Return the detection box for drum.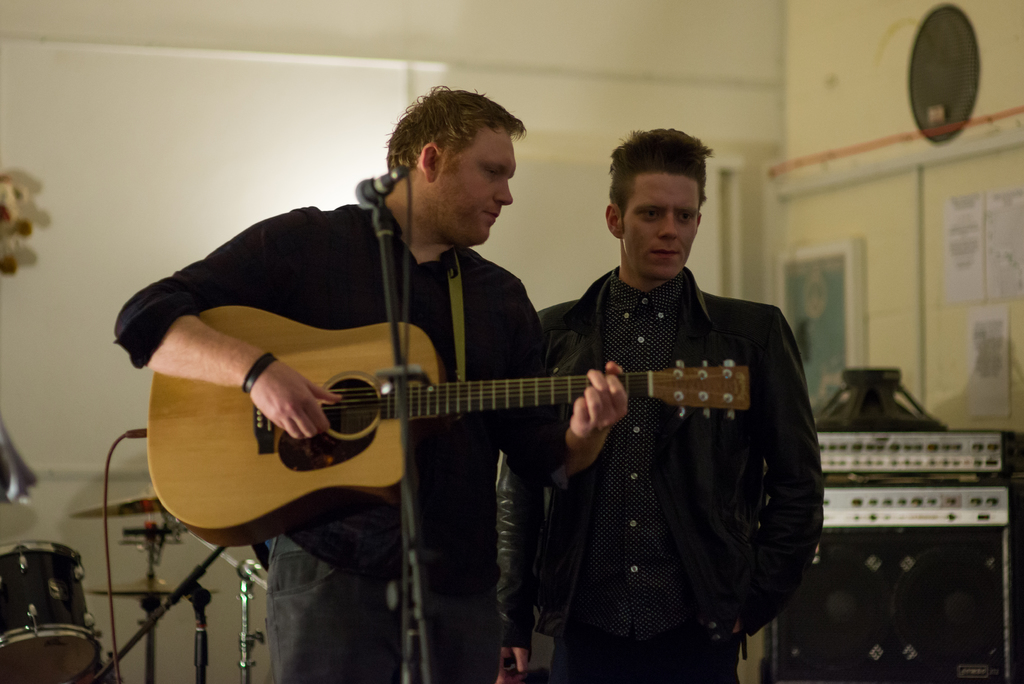
crop(0, 541, 102, 683).
